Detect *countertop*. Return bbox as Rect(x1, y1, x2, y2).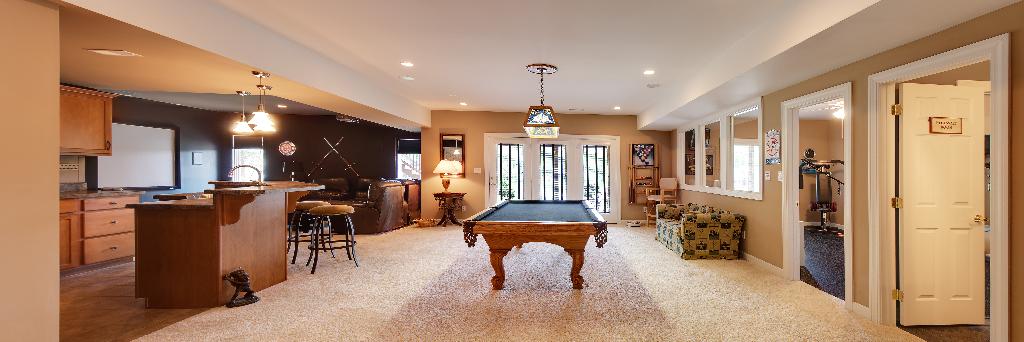
Rect(125, 191, 214, 210).
